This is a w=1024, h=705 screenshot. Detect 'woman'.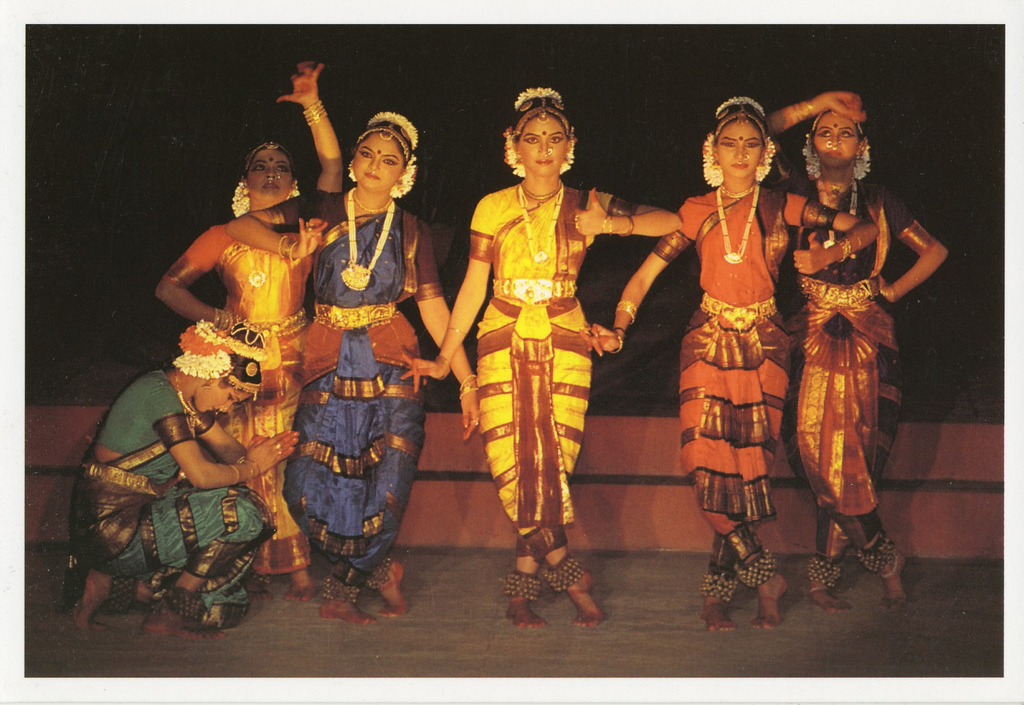
BBox(34, 311, 304, 635).
